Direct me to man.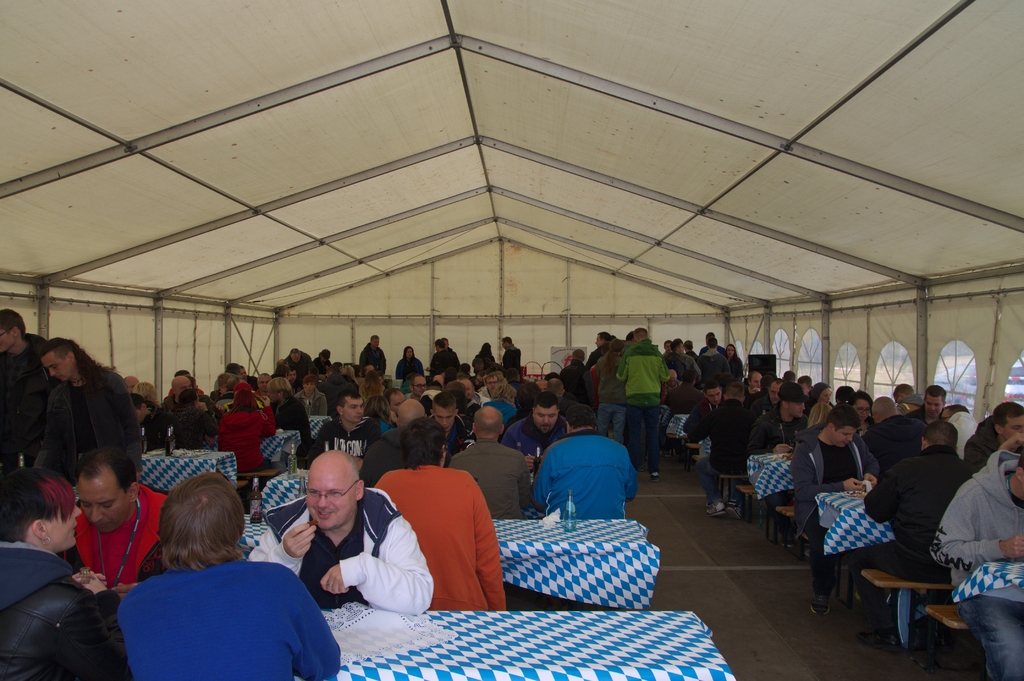
Direction: 939, 403, 980, 449.
